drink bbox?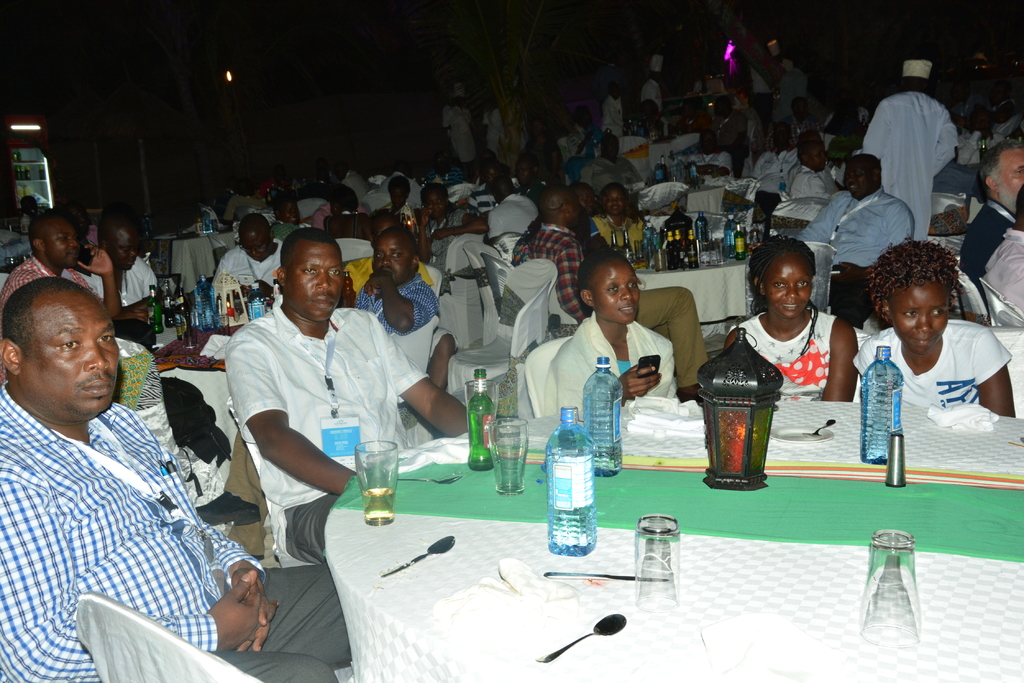
region(25, 167, 28, 180)
